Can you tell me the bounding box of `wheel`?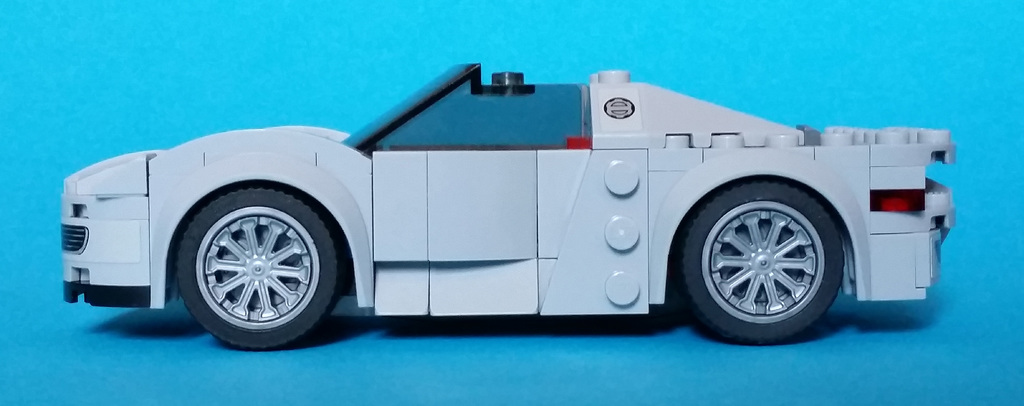
bbox(173, 186, 327, 342).
